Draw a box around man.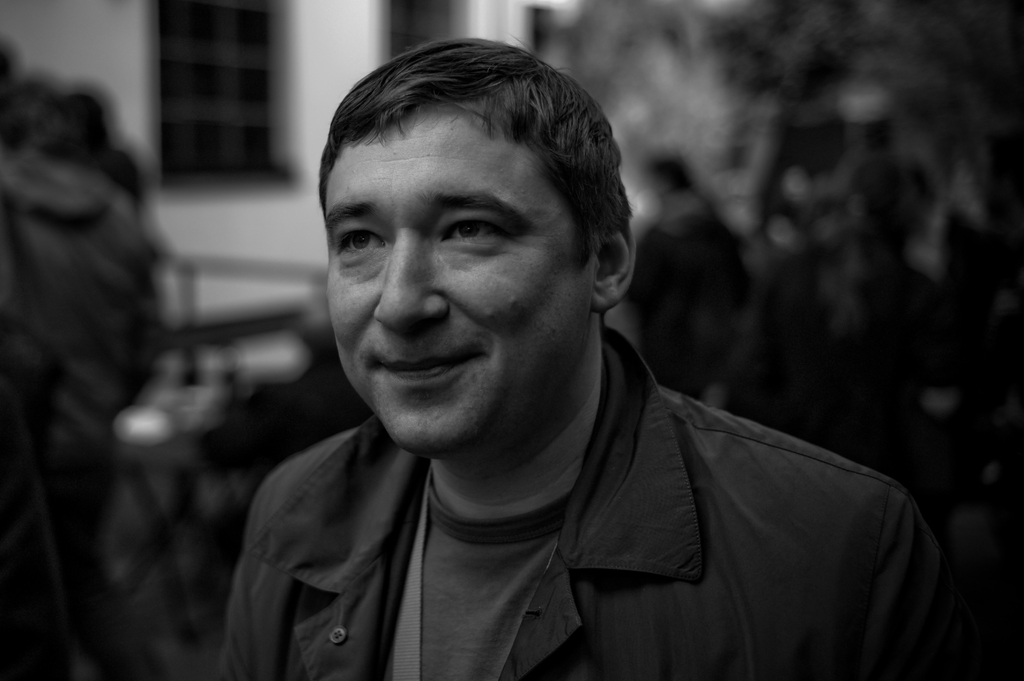
[159,49,960,671].
